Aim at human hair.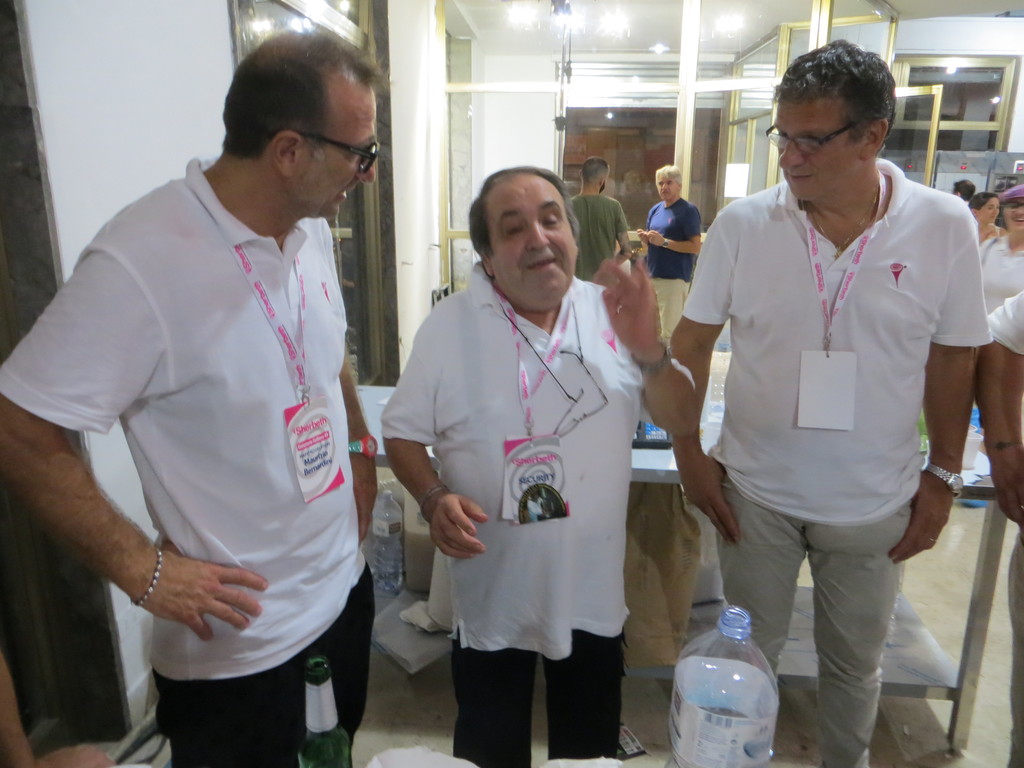
Aimed at <region>221, 23, 387, 162</region>.
